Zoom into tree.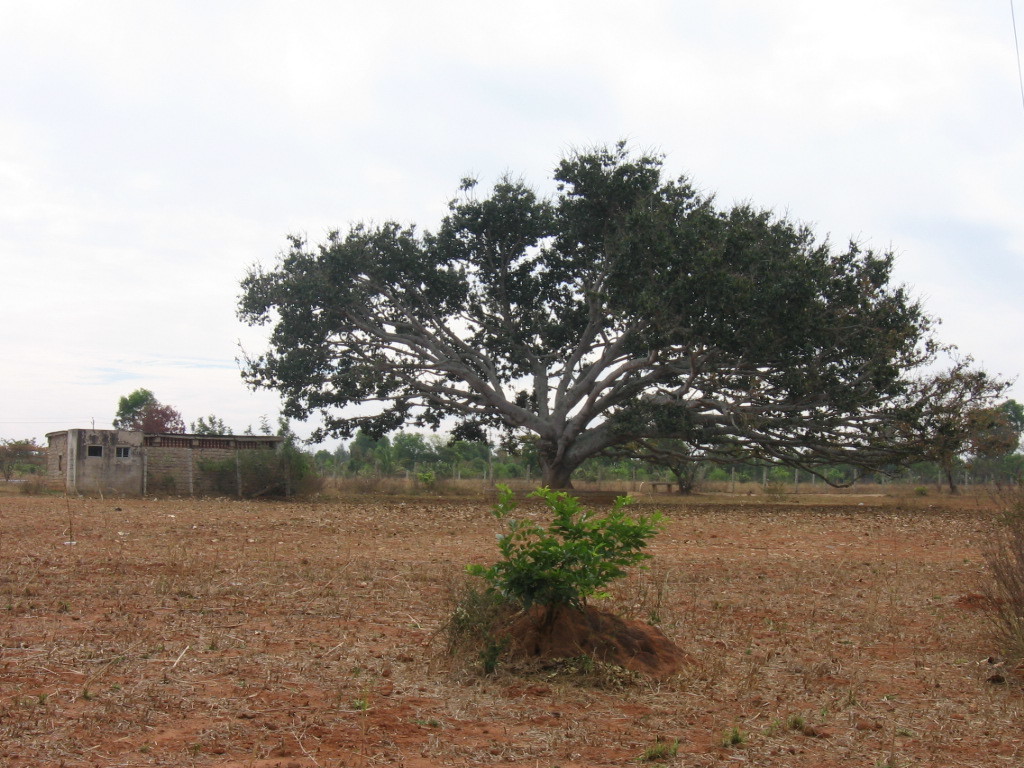
Zoom target: [left=0, top=433, right=50, bottom=476].
